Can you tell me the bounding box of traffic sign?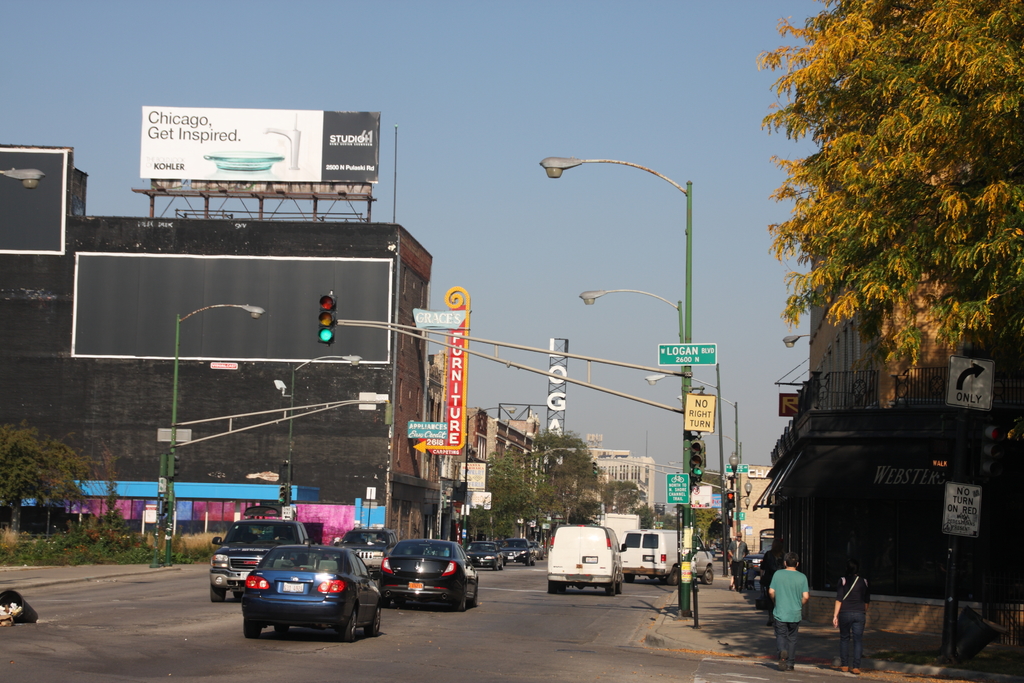
[687, 441, 705, 471].
